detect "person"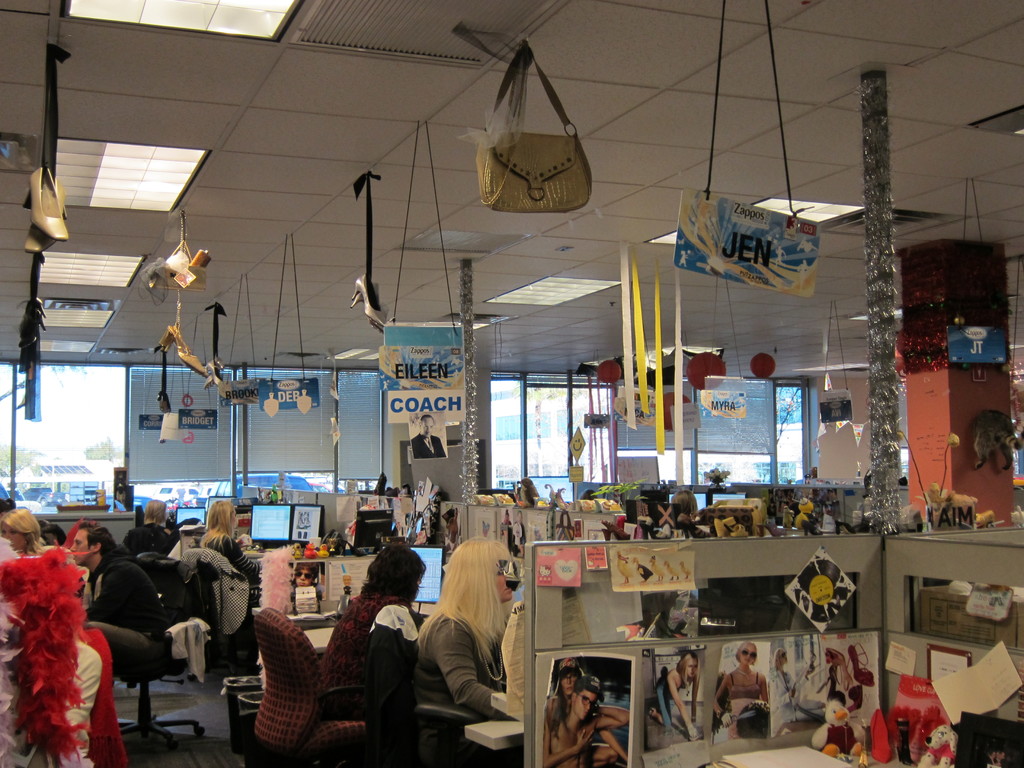
(413,541,529,714)
